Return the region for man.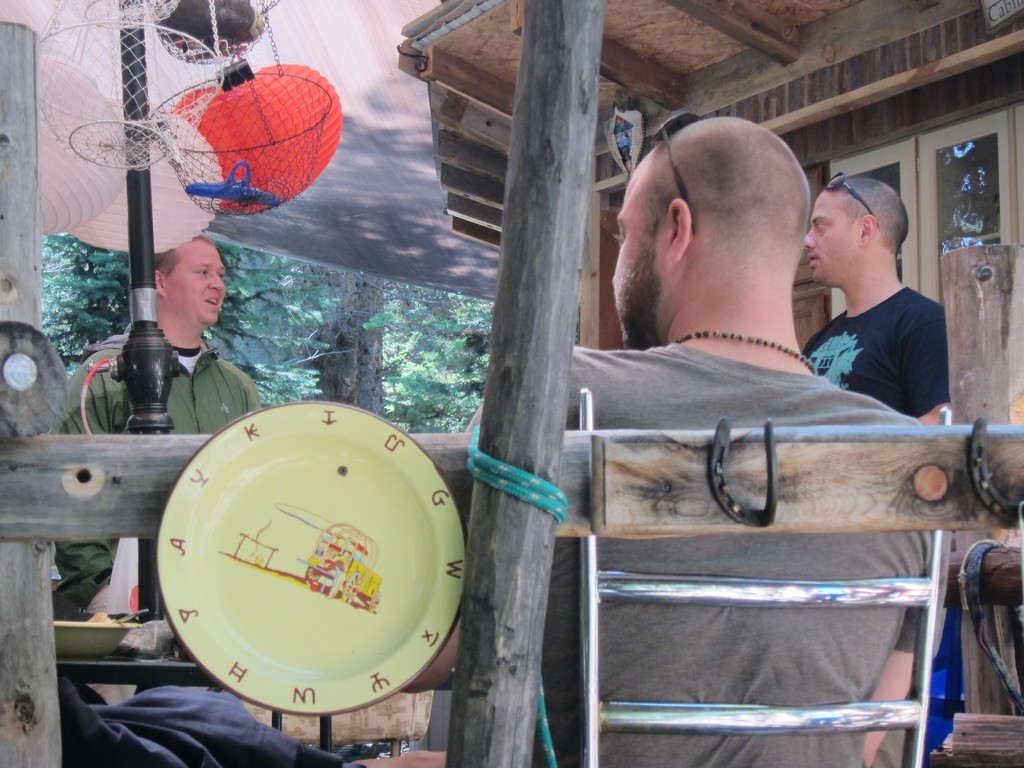
(x1=58, y1=226, x2=268, y2=639).
